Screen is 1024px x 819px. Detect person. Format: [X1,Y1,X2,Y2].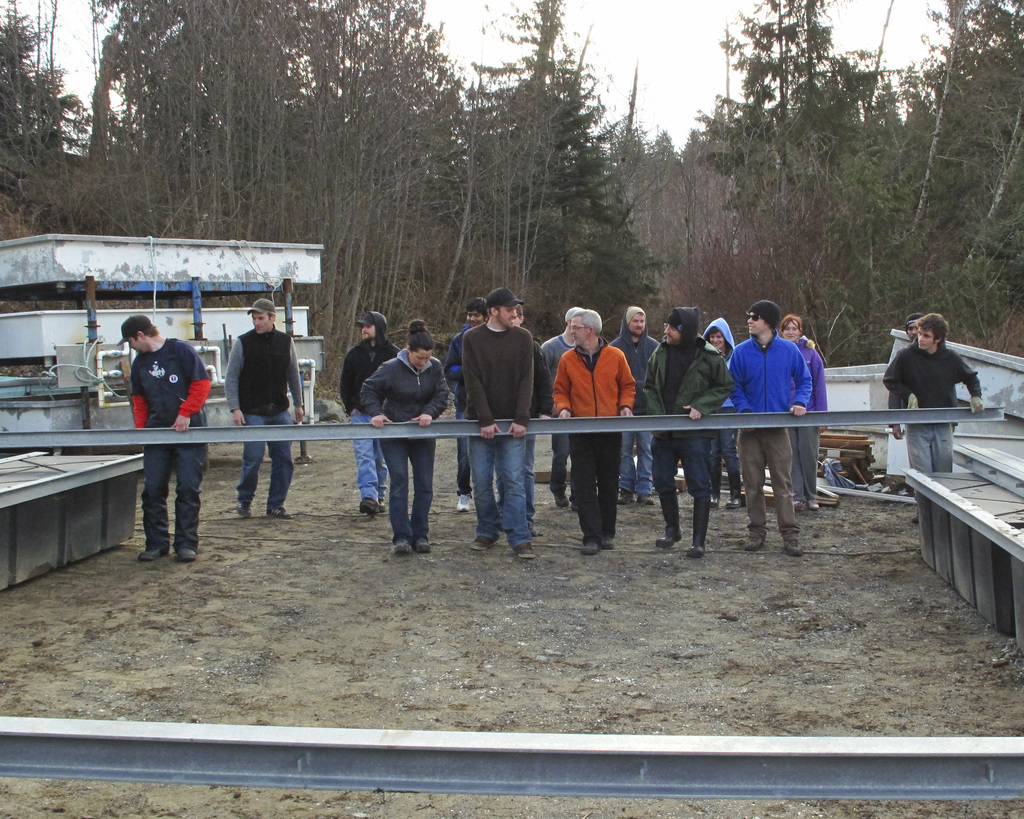
[562,308,638,559].
